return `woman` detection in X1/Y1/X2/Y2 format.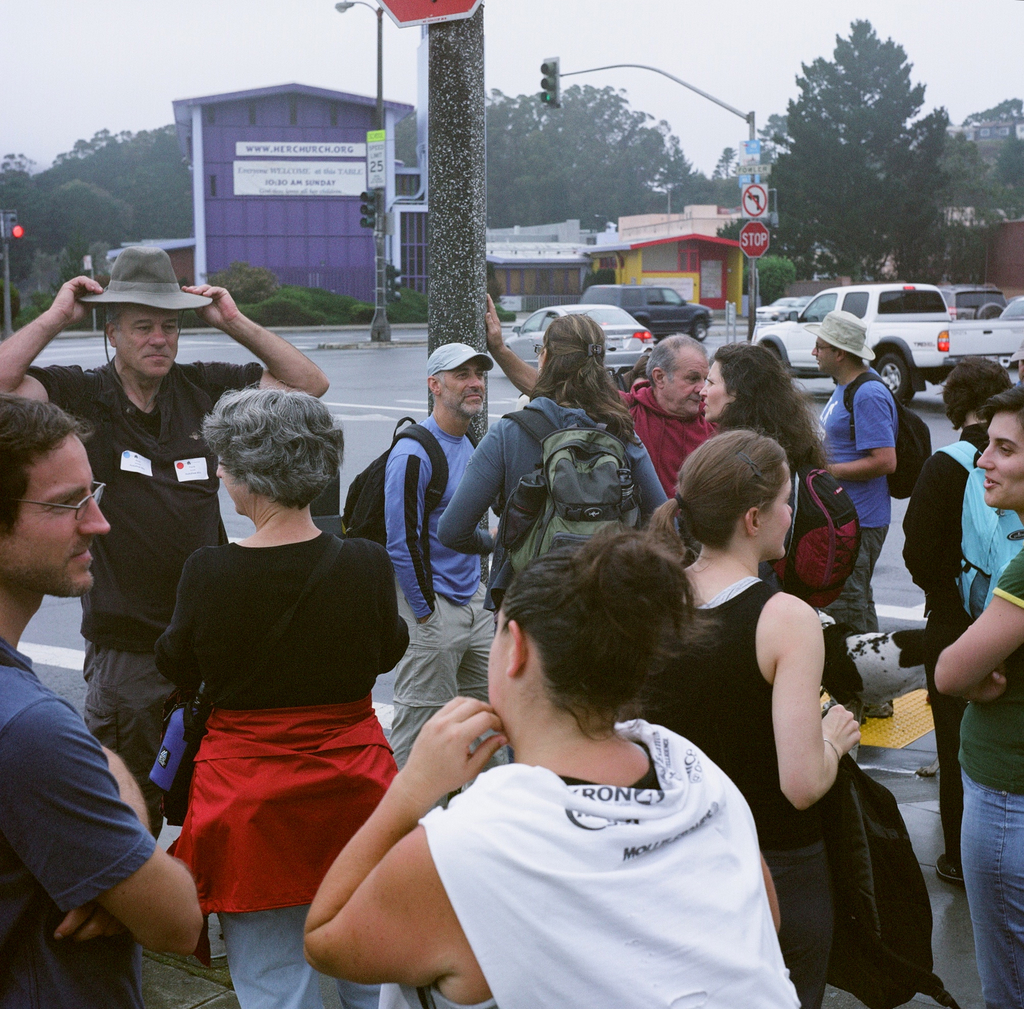
116/366/430/1003.
